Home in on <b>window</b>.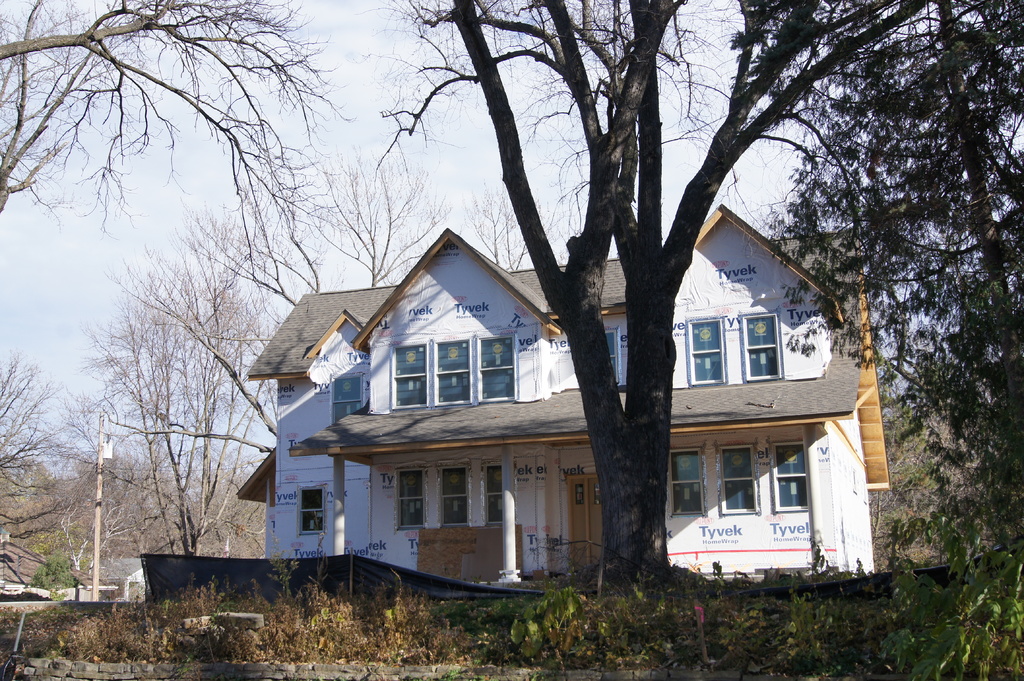
Homed in at (301,490,328,538).
